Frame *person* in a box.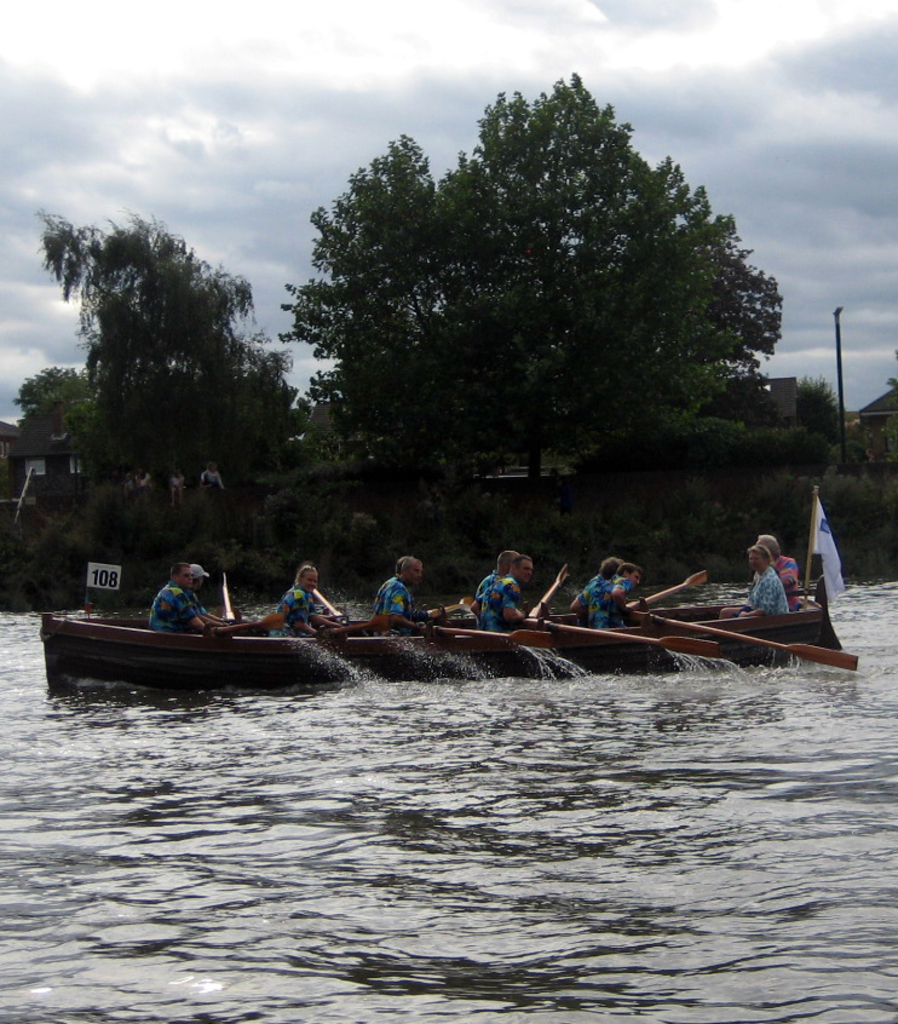
bbox=(468, 556, 529, 632).
